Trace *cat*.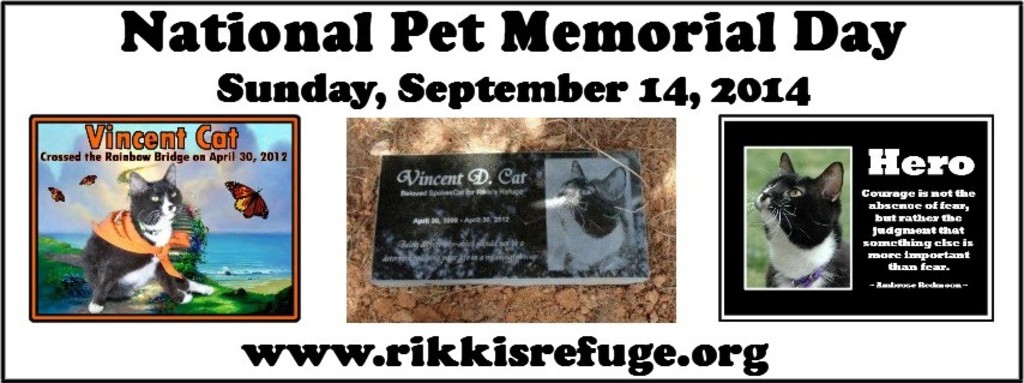
Traced to x1=547, y1=156, x2=630, y2=271.
